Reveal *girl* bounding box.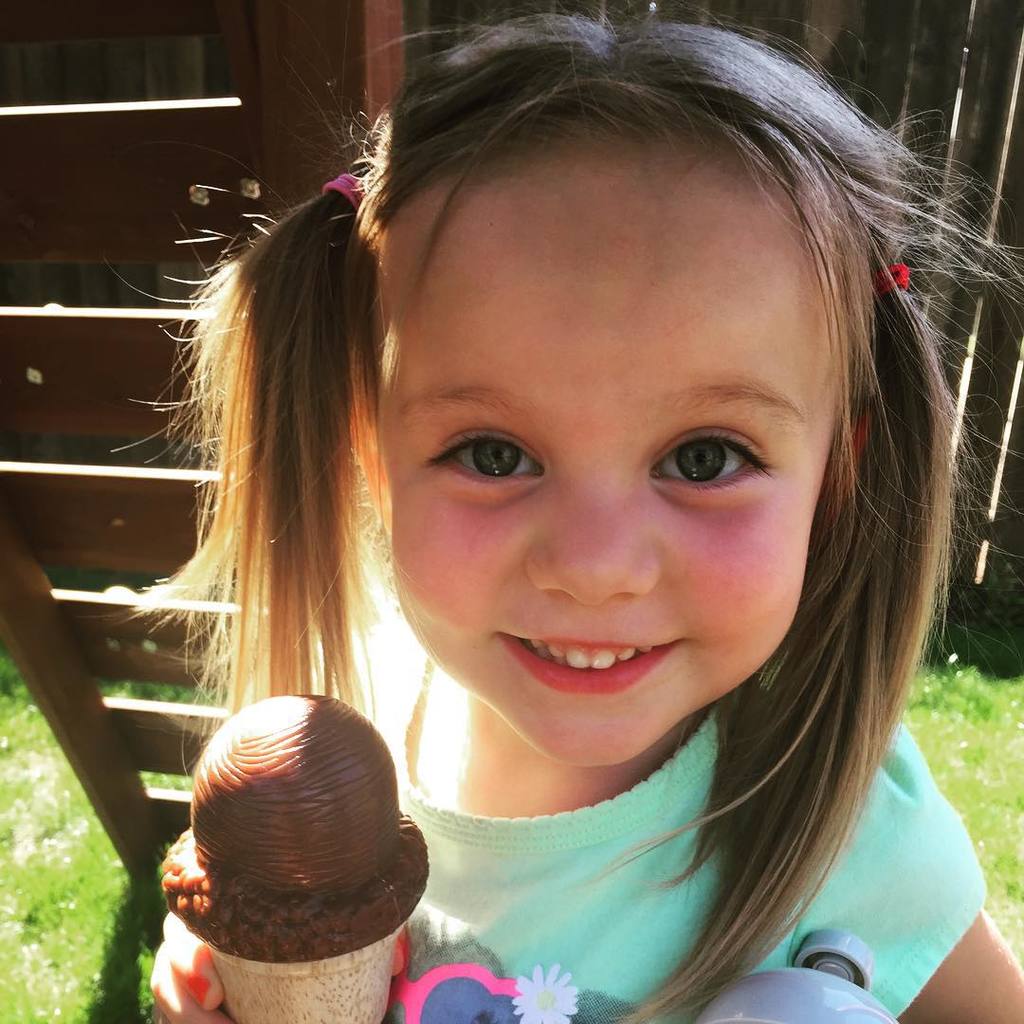
Revealed: [left=136, top=0, right=1023, bottom=1023].
